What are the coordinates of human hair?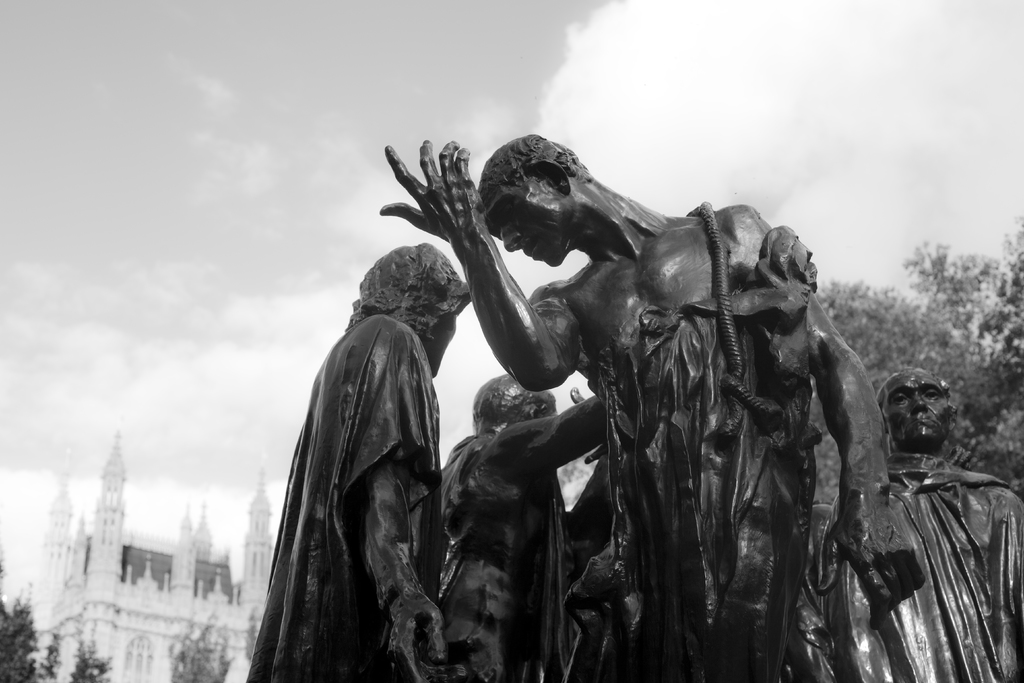
box(345, 240, 474, 356).
